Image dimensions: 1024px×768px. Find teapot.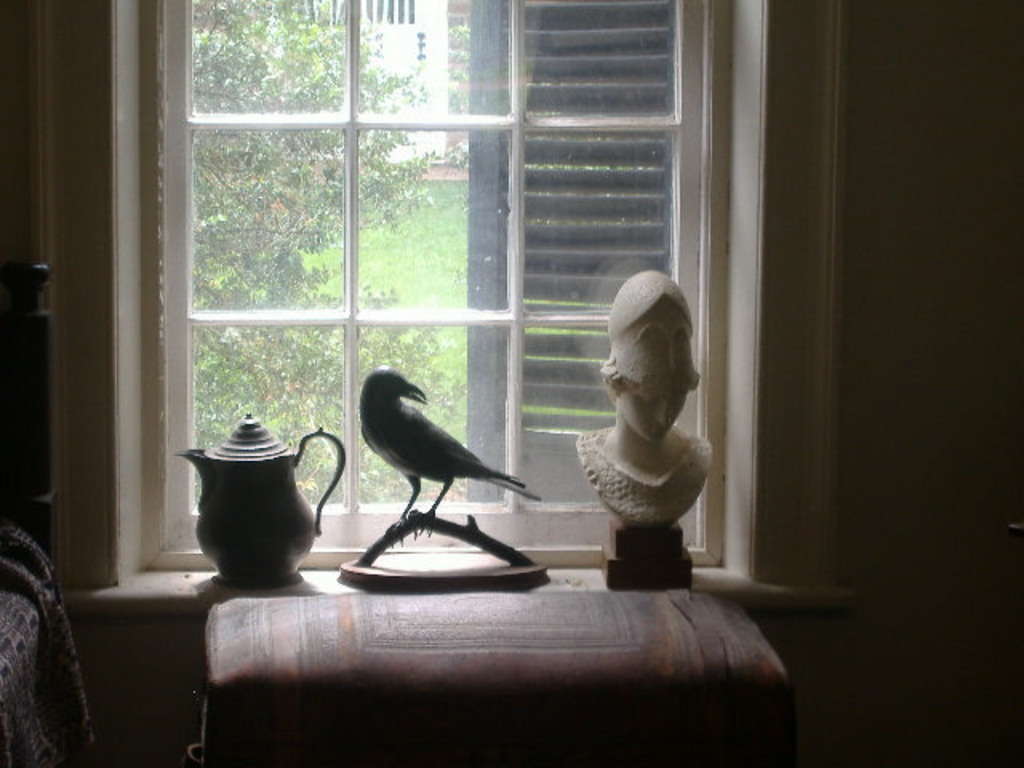
170,411,344,595.
